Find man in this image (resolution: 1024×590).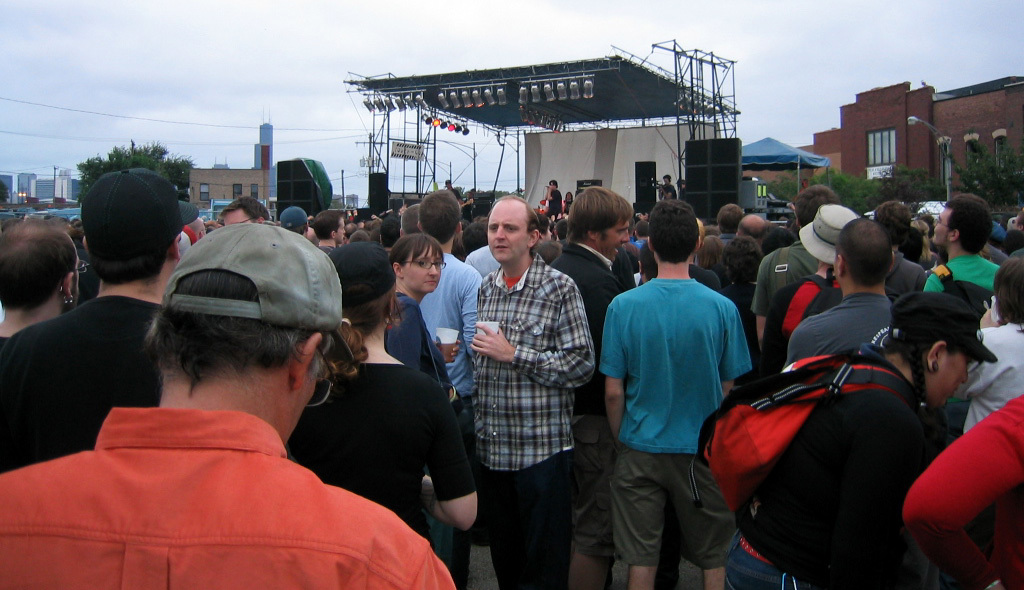
left=547, top=187, right=627, bottom=582.
